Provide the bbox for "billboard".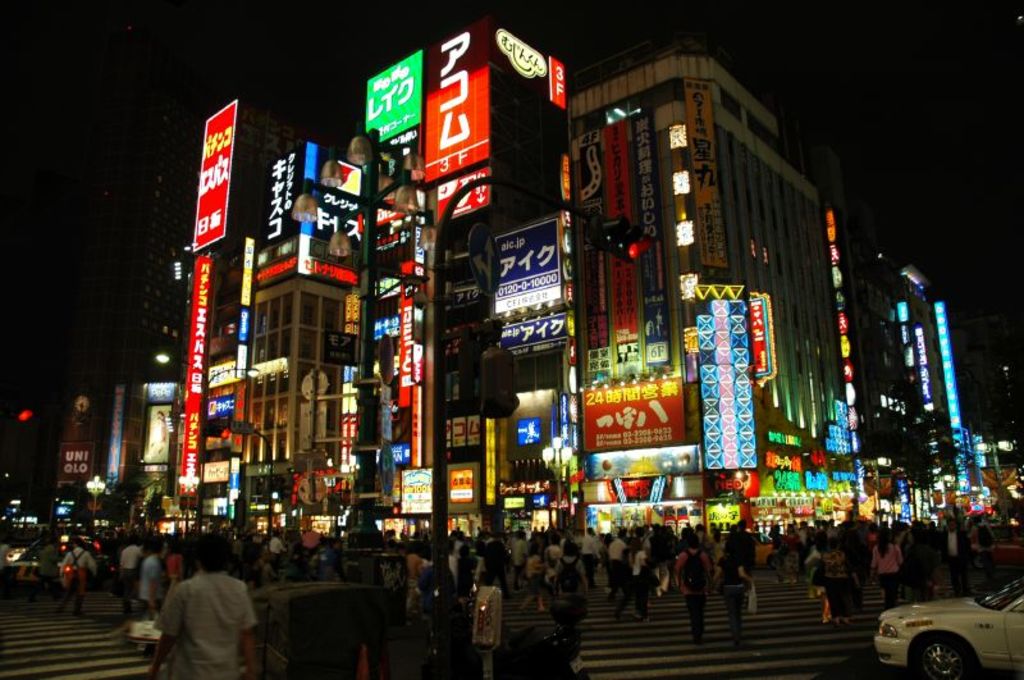
{"x1": 449, "y1": 461, "x2": 475, "y2": 512}.
